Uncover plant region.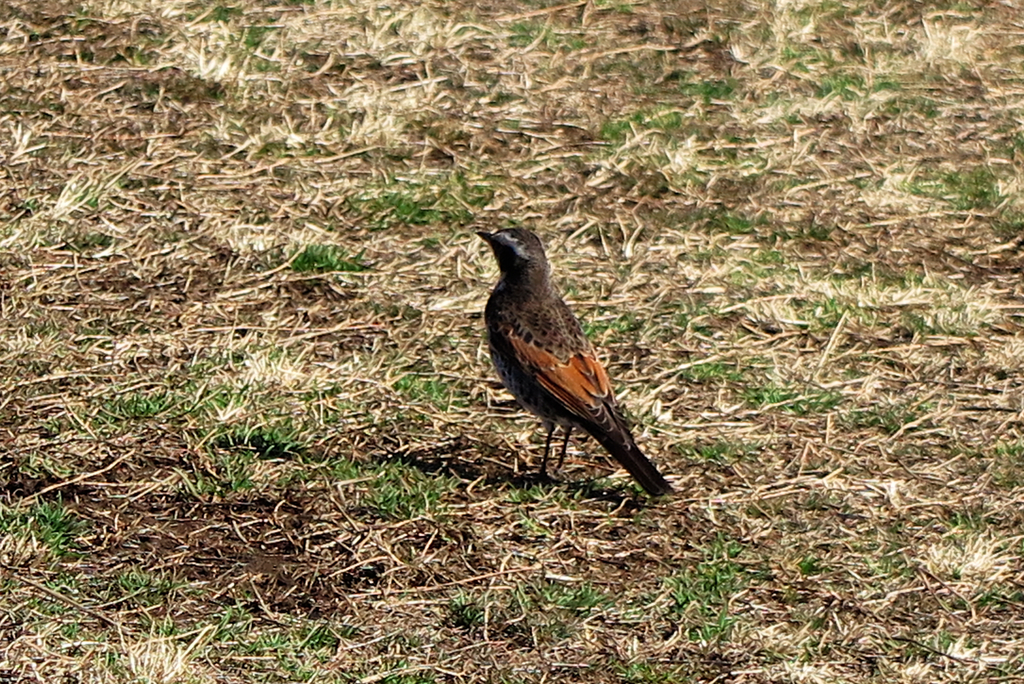
Uncovered: <region>539, 578, 610, 608</region>.
